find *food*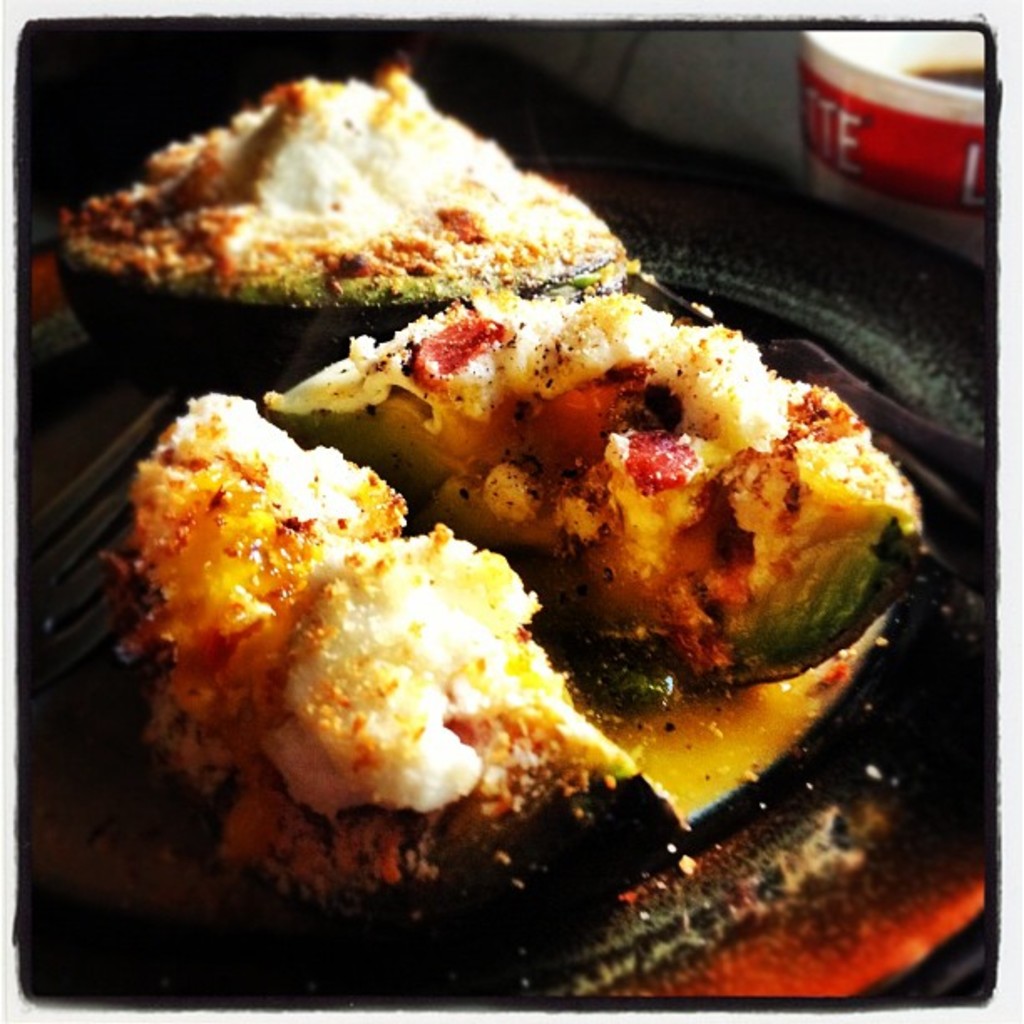
(47, 49, 681, 363)
